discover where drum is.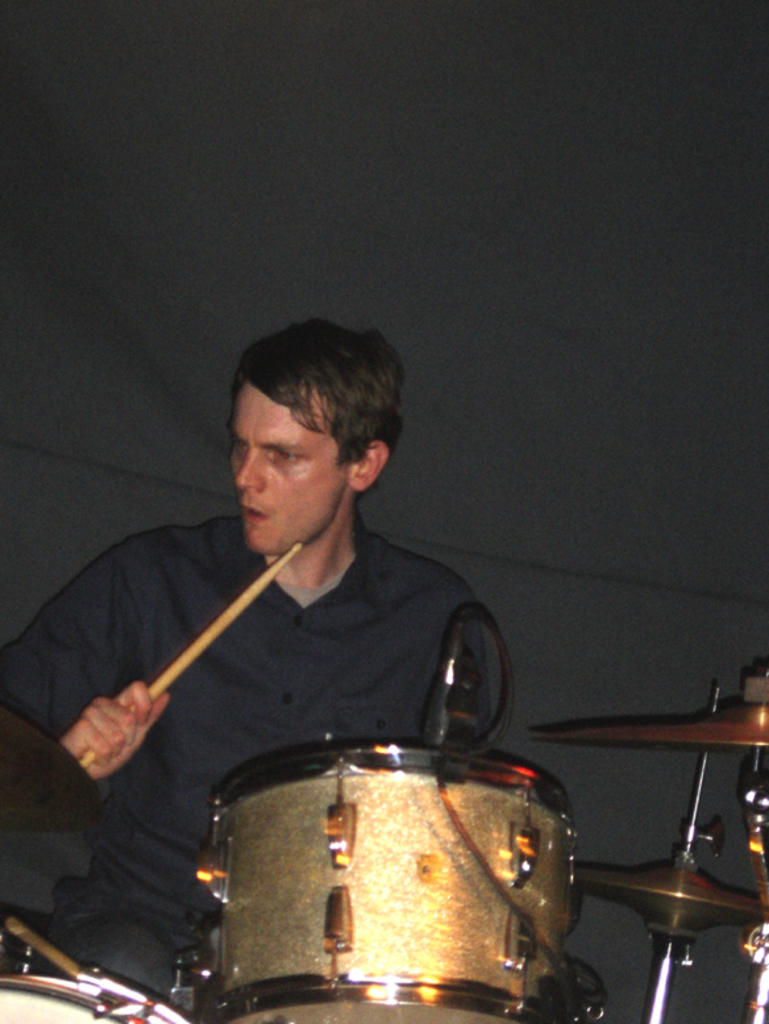
Discovered at x1=209, y1=737, x2=573, y2=1023.
